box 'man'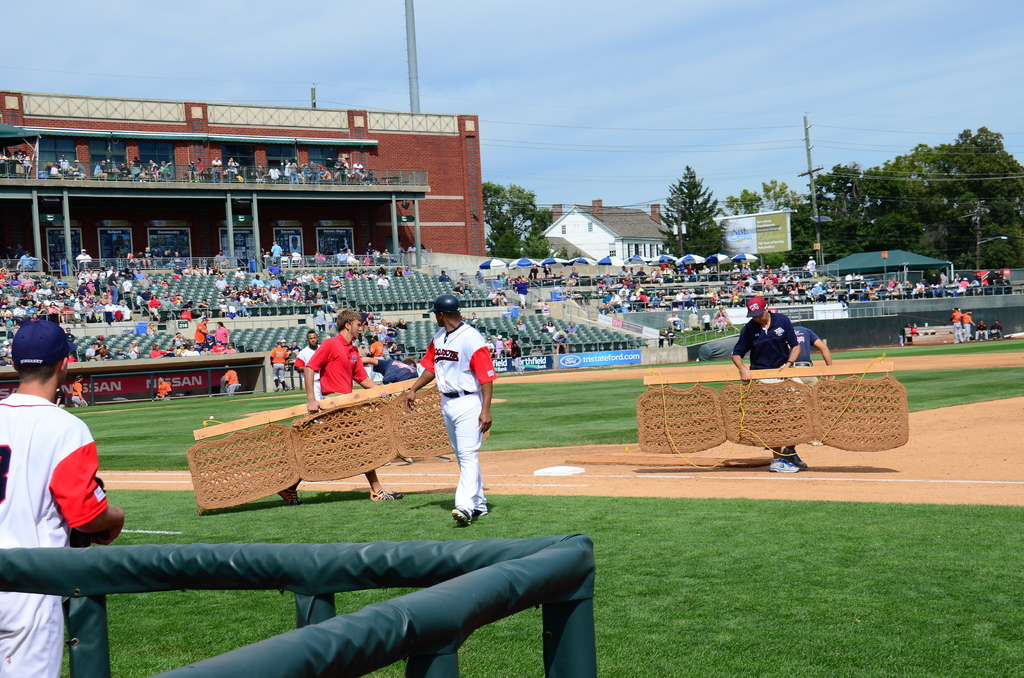
348 248 358 266
